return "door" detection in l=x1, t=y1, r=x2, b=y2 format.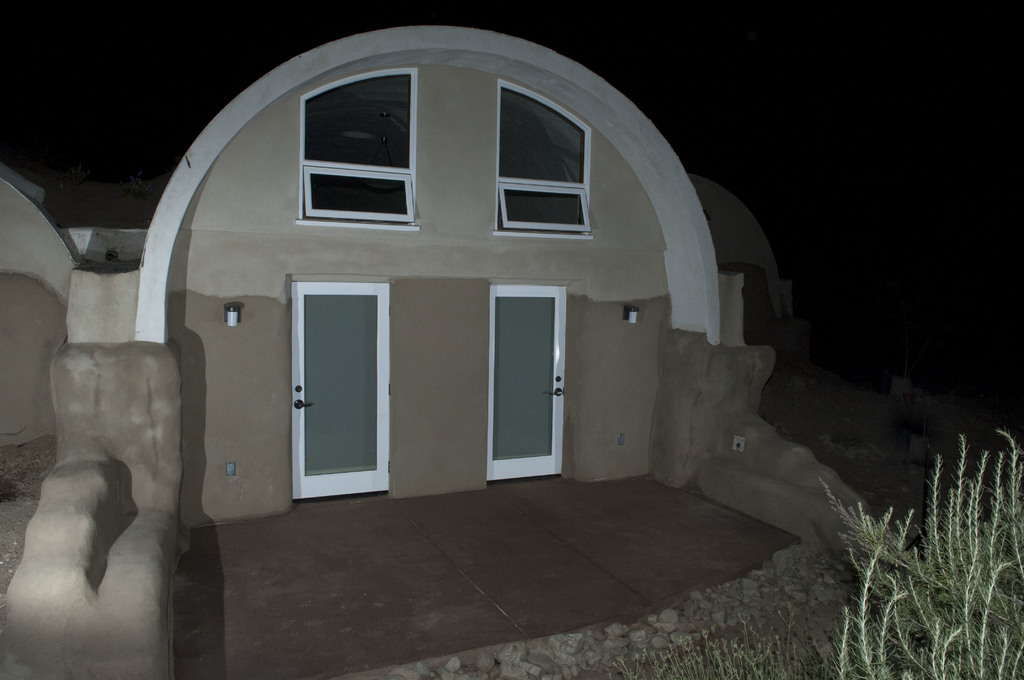
l=291, t=282, r=390, b=498.
